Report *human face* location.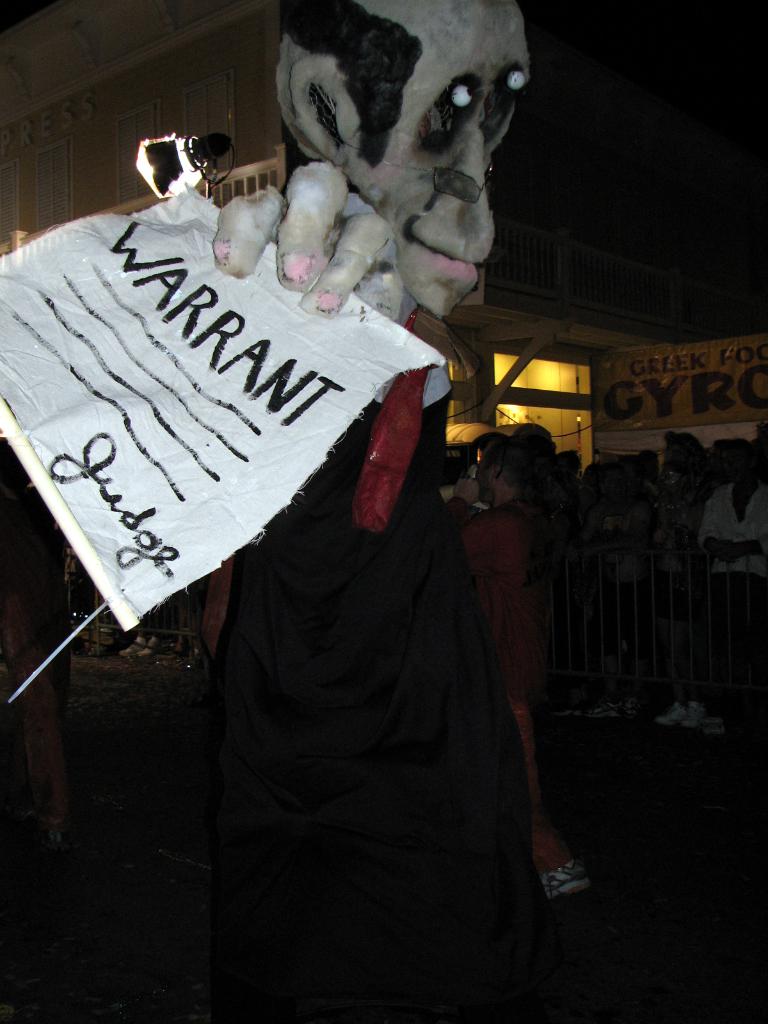
Report: 471 445 497 499.
